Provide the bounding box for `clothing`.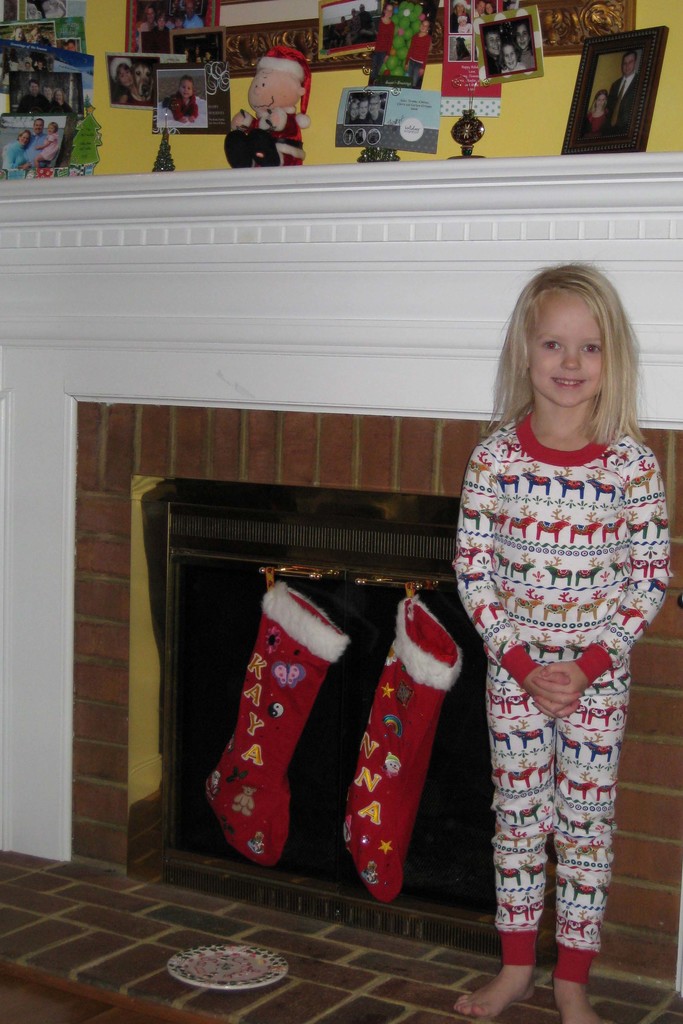
Rect(168, 92, 198, 122).
